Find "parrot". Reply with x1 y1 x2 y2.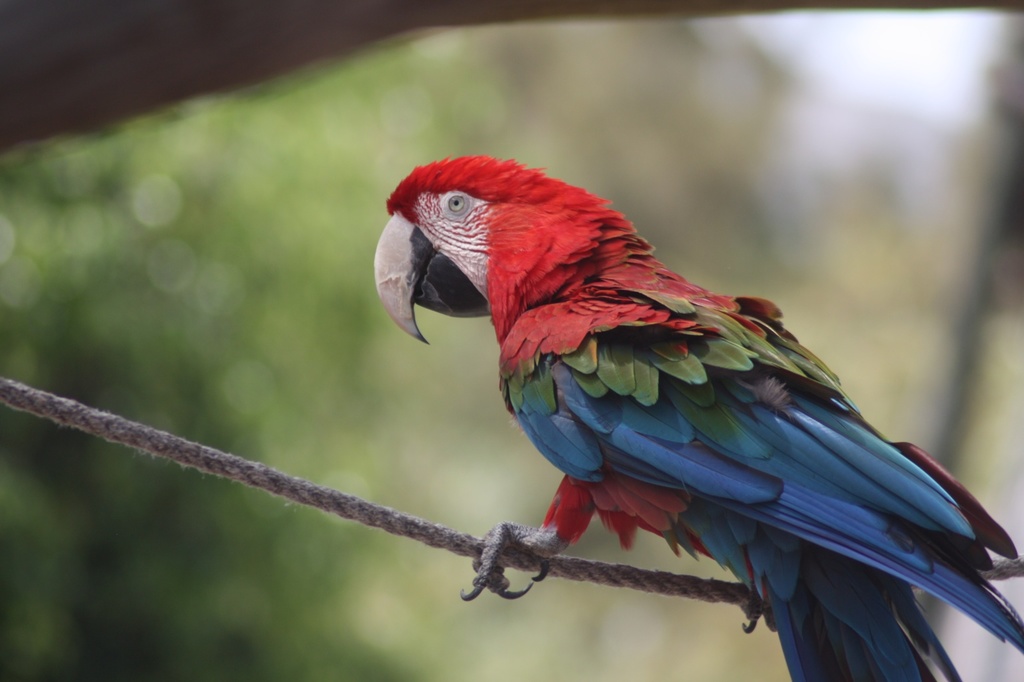
376 155 1023 676.
